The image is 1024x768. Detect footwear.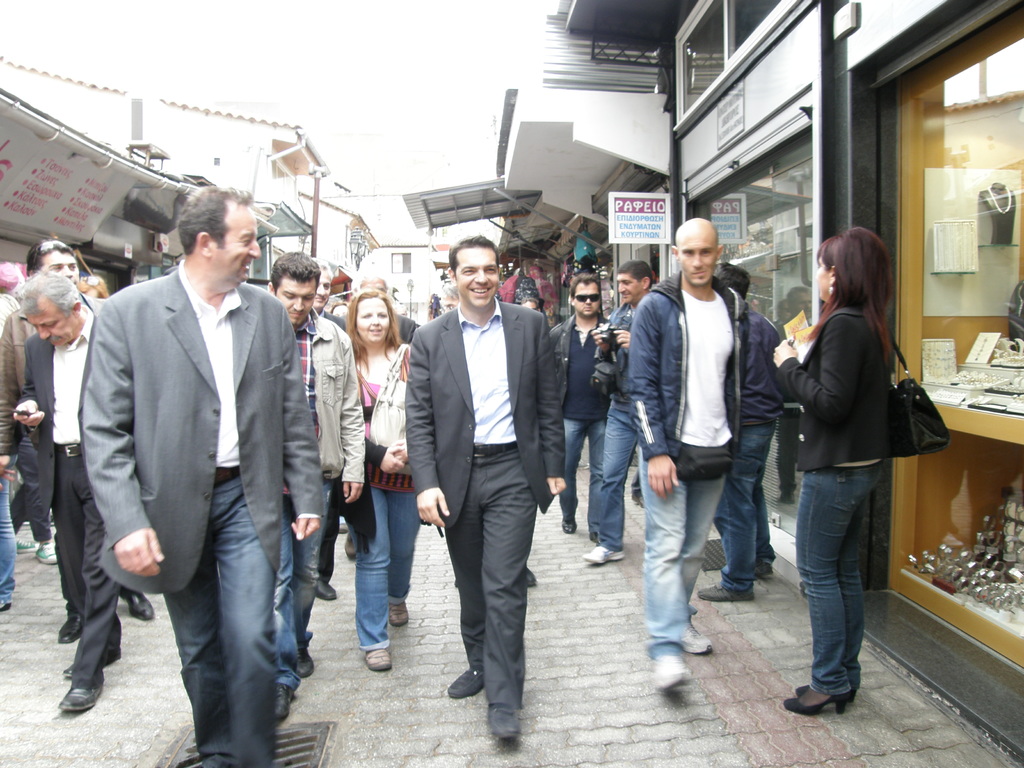
Detection: <bbox>586, 536, 596, 541</bbox>.
